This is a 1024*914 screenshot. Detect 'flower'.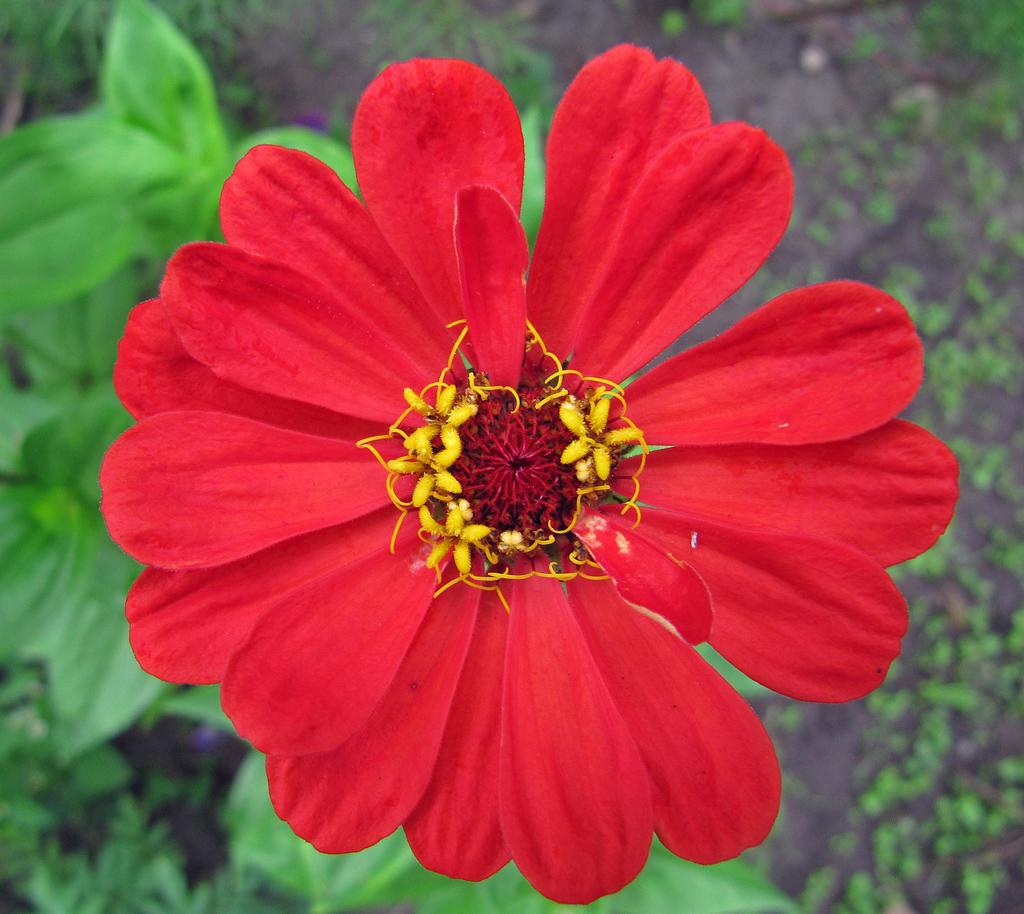
region(103, 80, 902, 899).
